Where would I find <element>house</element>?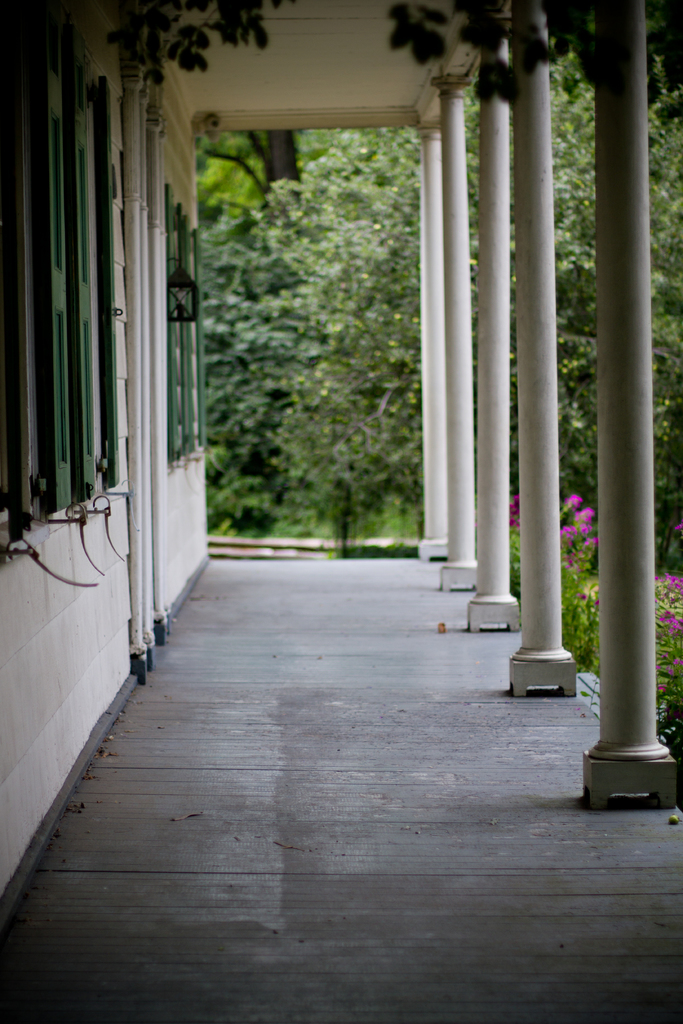
At [0, 0, 682, 1023].
